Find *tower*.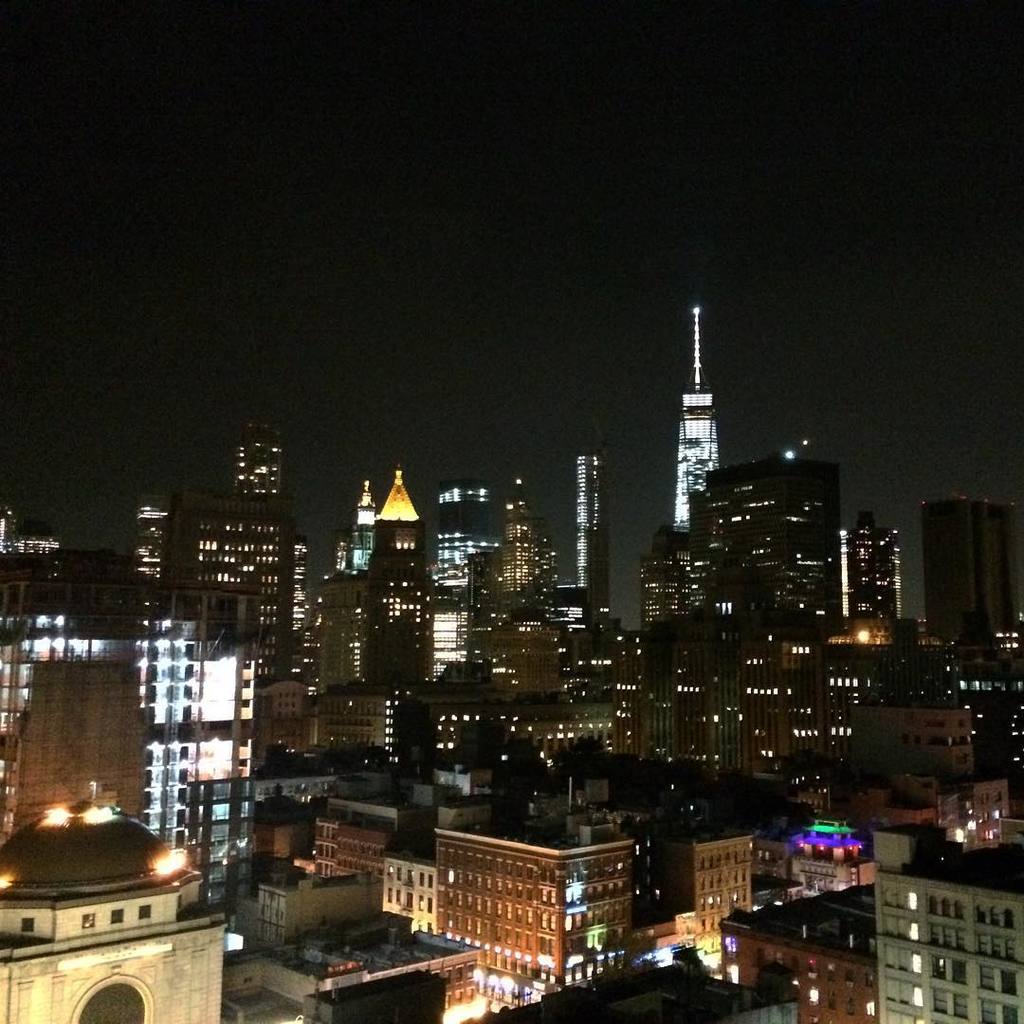
840 506 895 620.
